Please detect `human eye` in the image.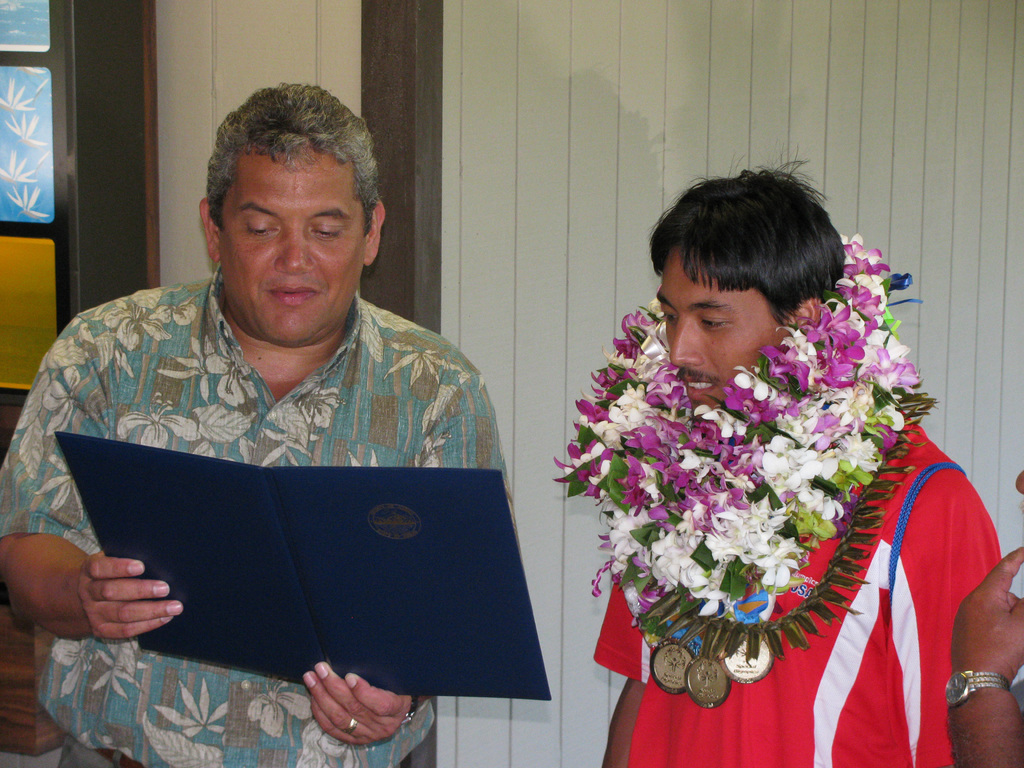
Rect(305, 214, 345, 243).
